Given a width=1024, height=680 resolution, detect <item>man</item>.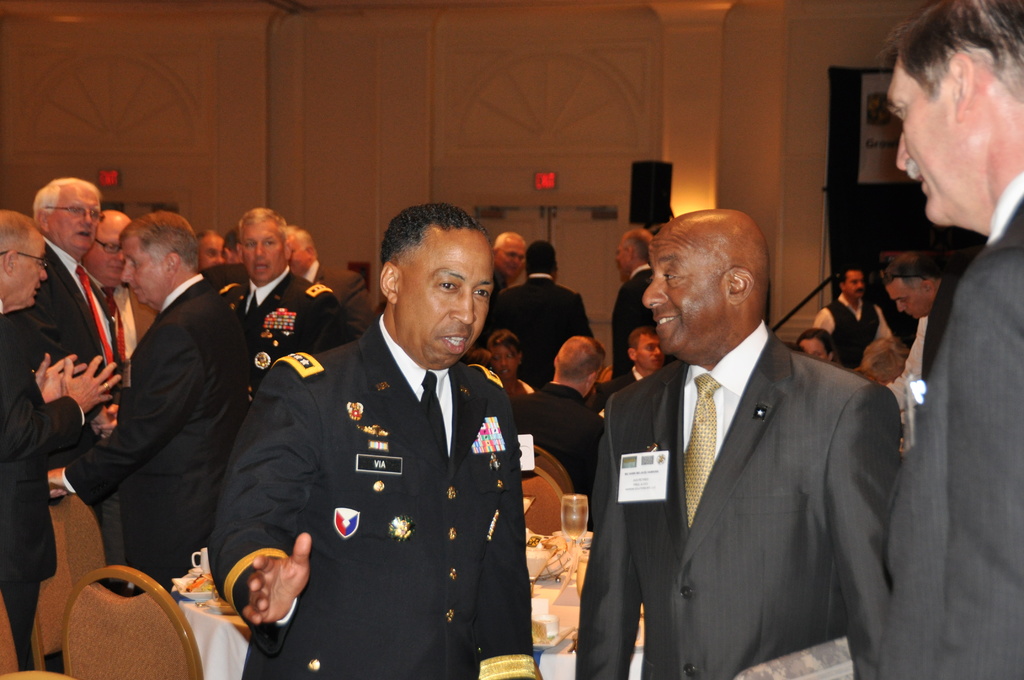
box(612, 227, 656, 382).
